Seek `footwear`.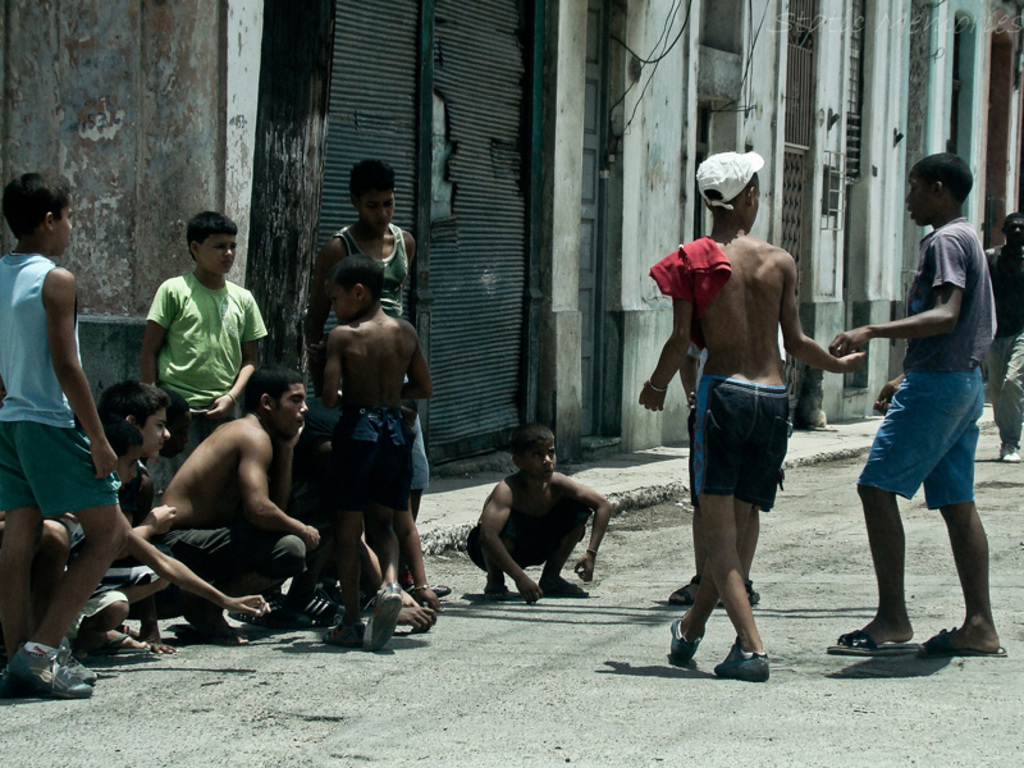
0/667/31/700.
